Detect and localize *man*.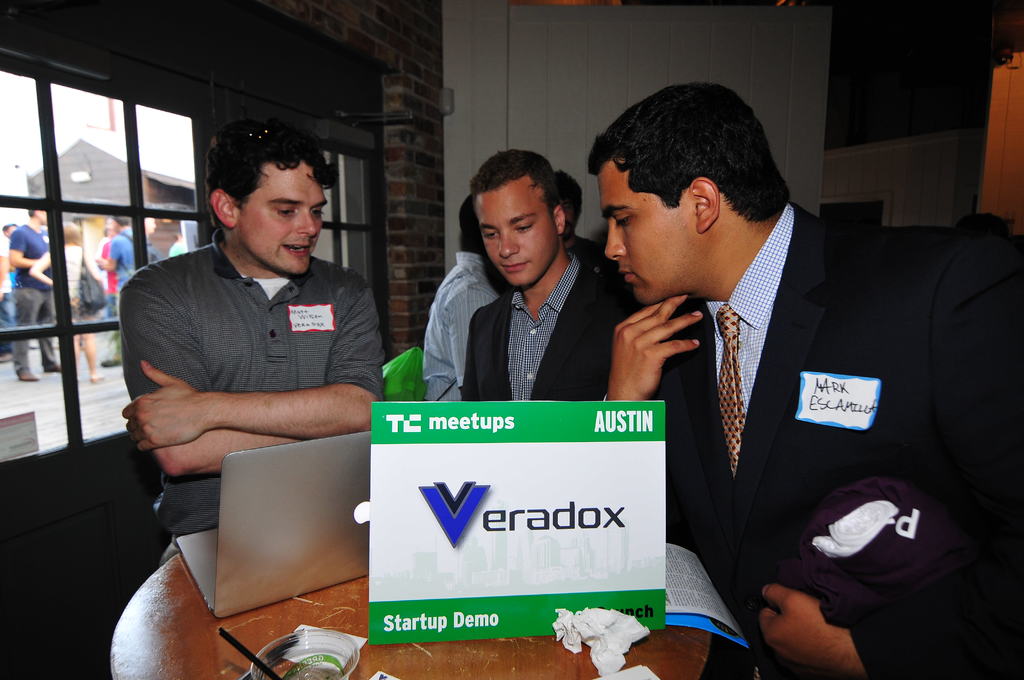
Localized at 125 118 388 564.
